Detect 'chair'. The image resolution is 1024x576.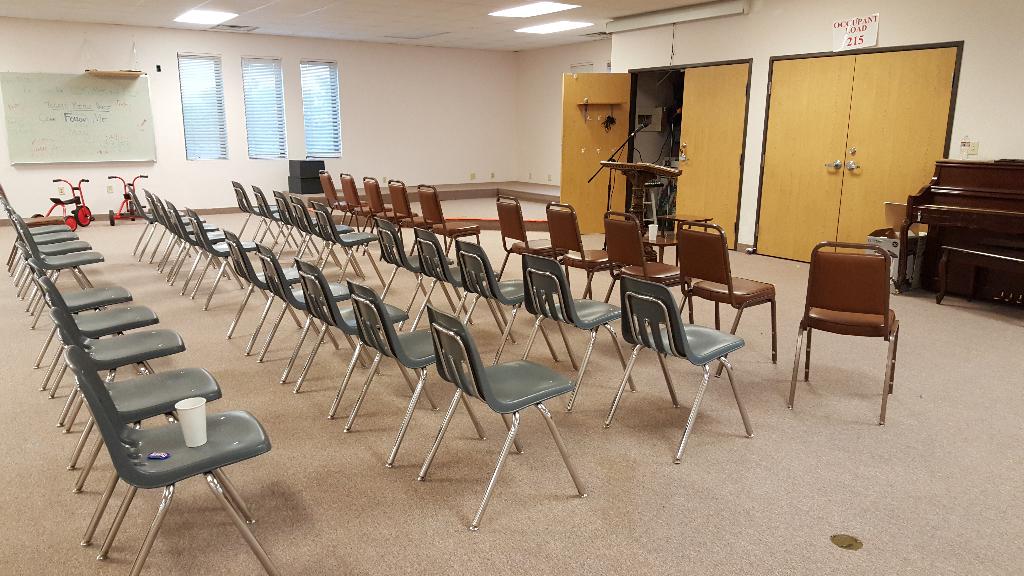
0 185 63 261.
